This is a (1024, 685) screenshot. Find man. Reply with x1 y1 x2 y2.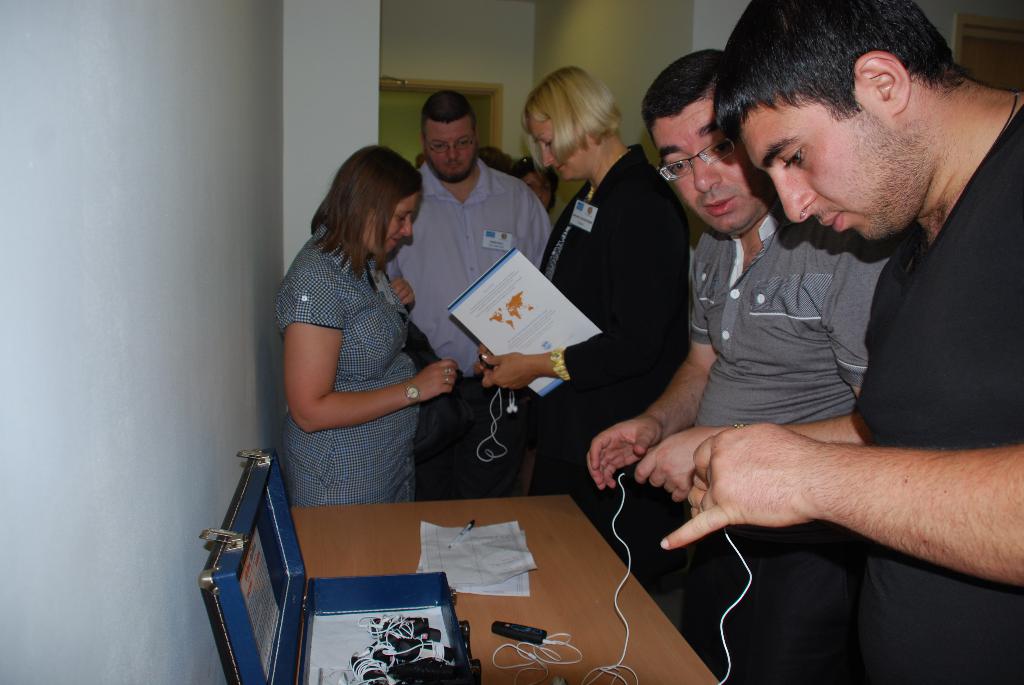
391 78 551 500.
